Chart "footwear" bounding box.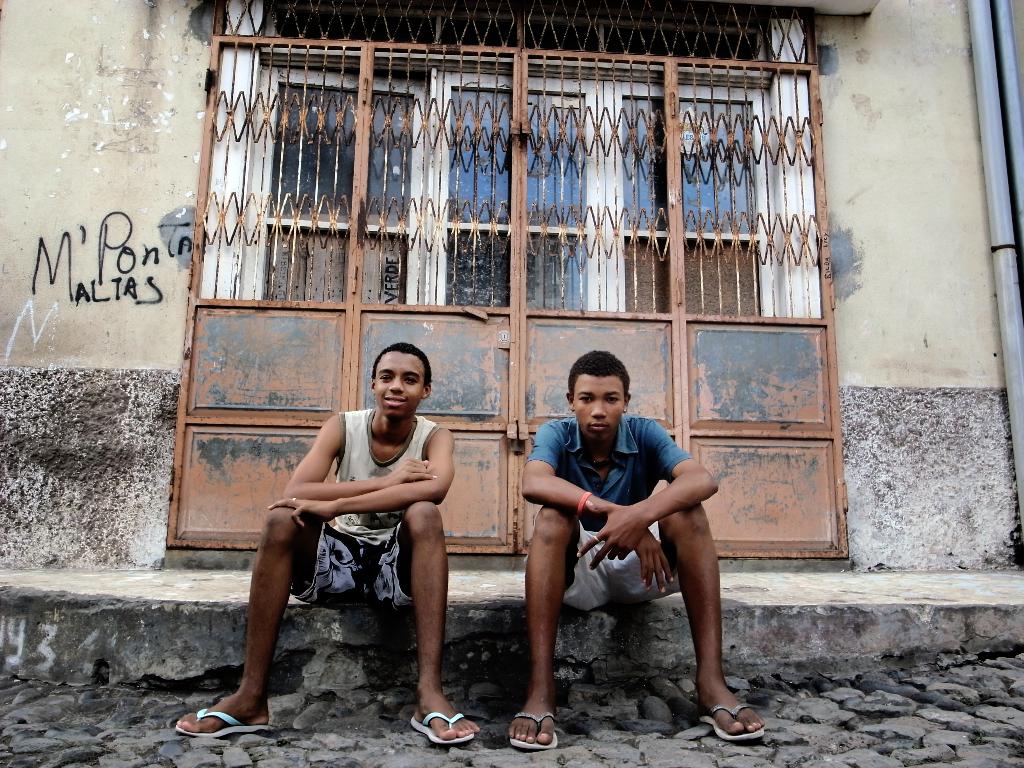
Charted: [408,712,479,743].
